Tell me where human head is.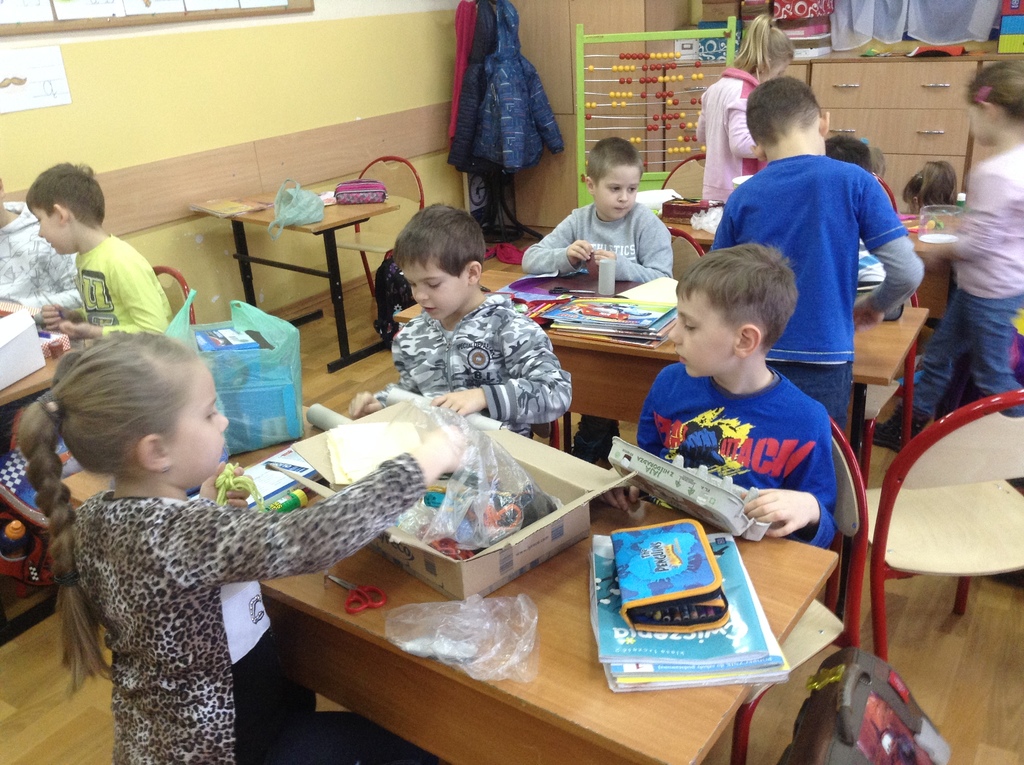
human head is at region(902, 161, 956, 218).
